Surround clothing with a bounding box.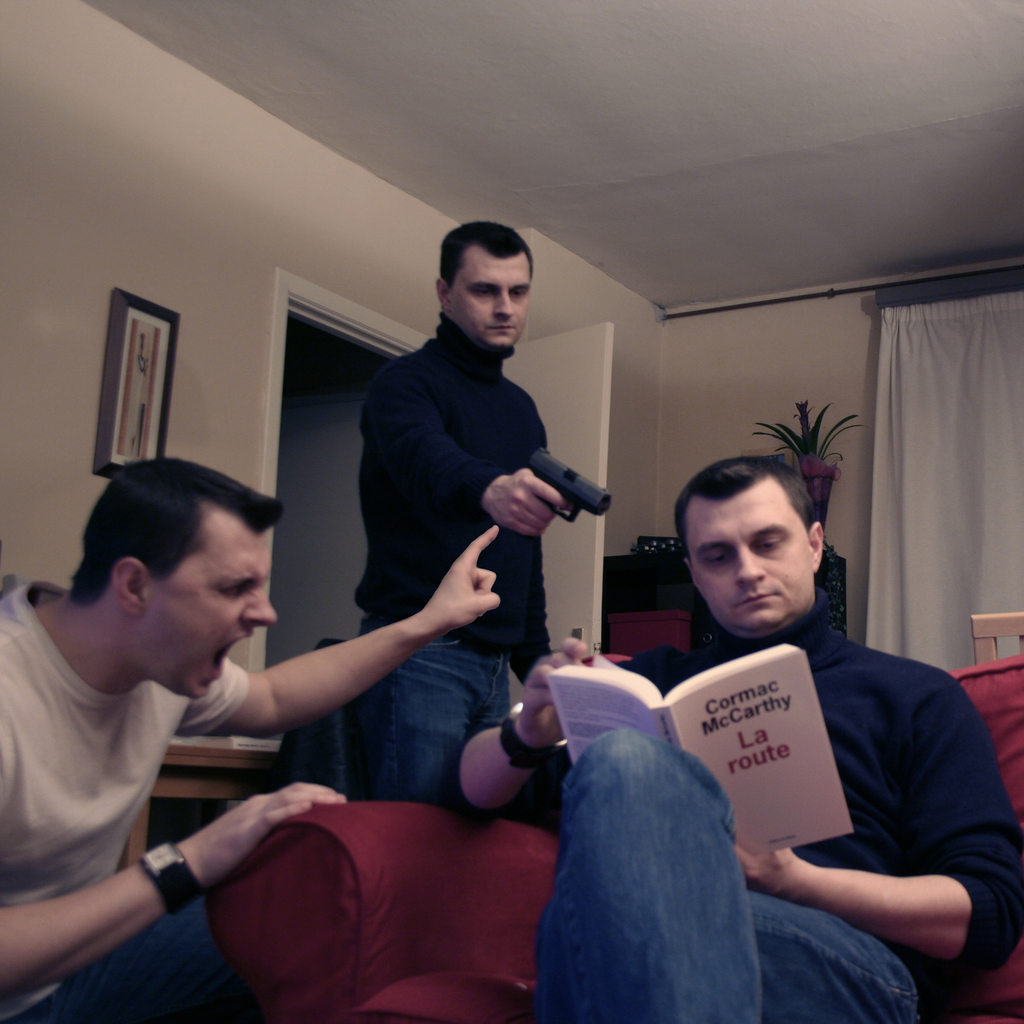
(x1=364, y1=337, x2=566, y2=813).
